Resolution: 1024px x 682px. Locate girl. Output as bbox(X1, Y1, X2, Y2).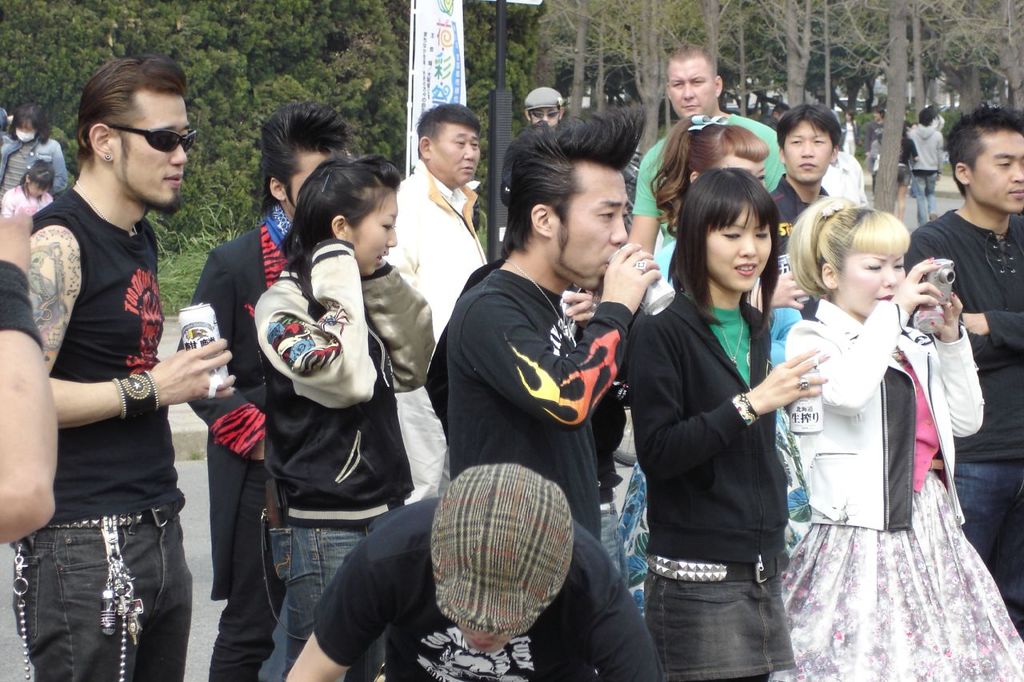
bbox(618, 167, 833, 681).
